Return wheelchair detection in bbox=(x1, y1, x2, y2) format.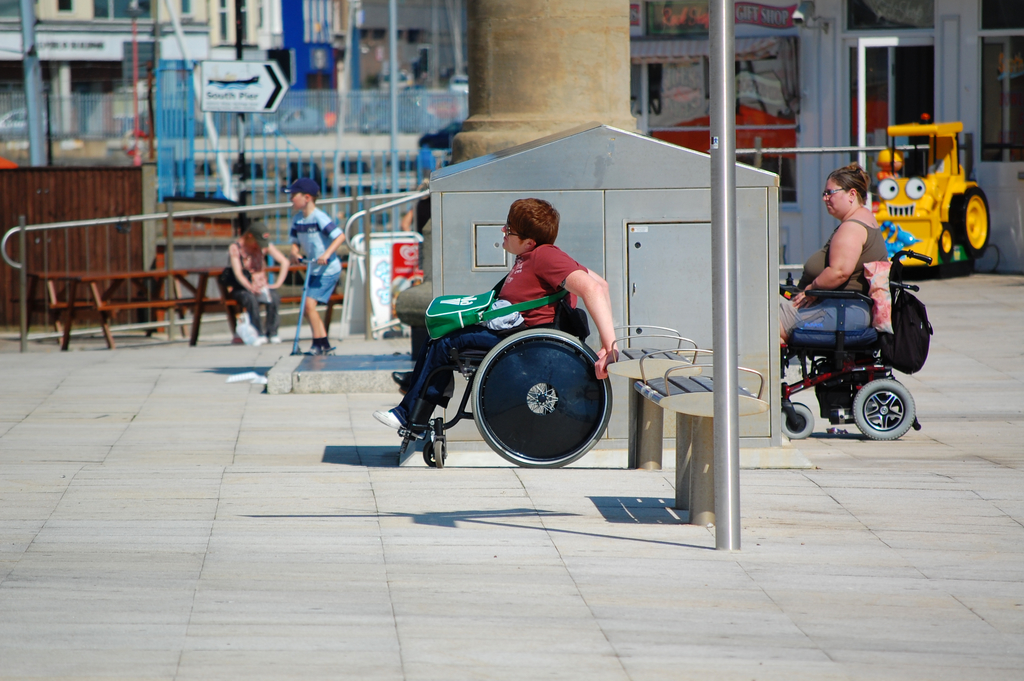
bbox=(768, 242, 940, 438).
